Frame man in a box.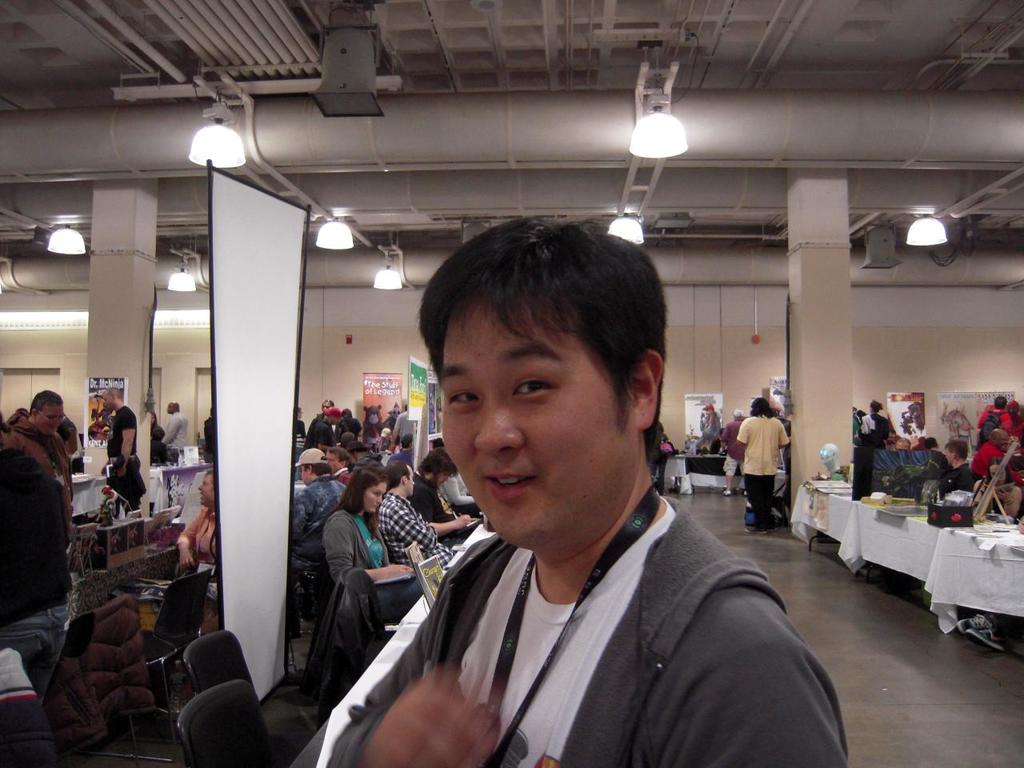
bbox=[163, 402, 190, 460].
